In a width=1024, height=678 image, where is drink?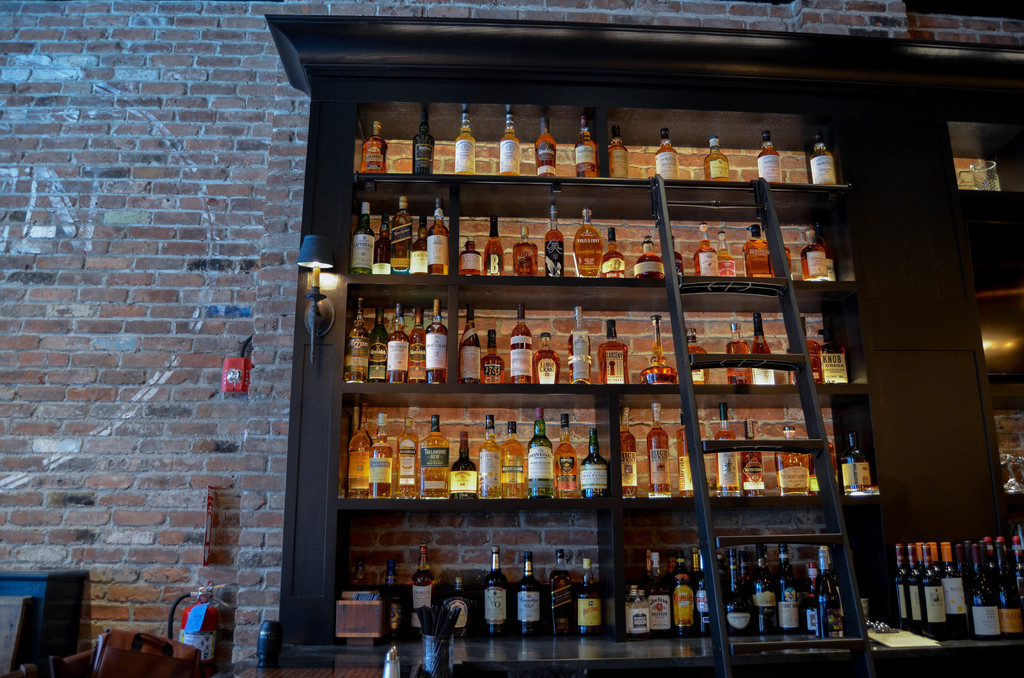
{"x1": 656, "y1": 127, "x2": 676, "y2": 179}.
